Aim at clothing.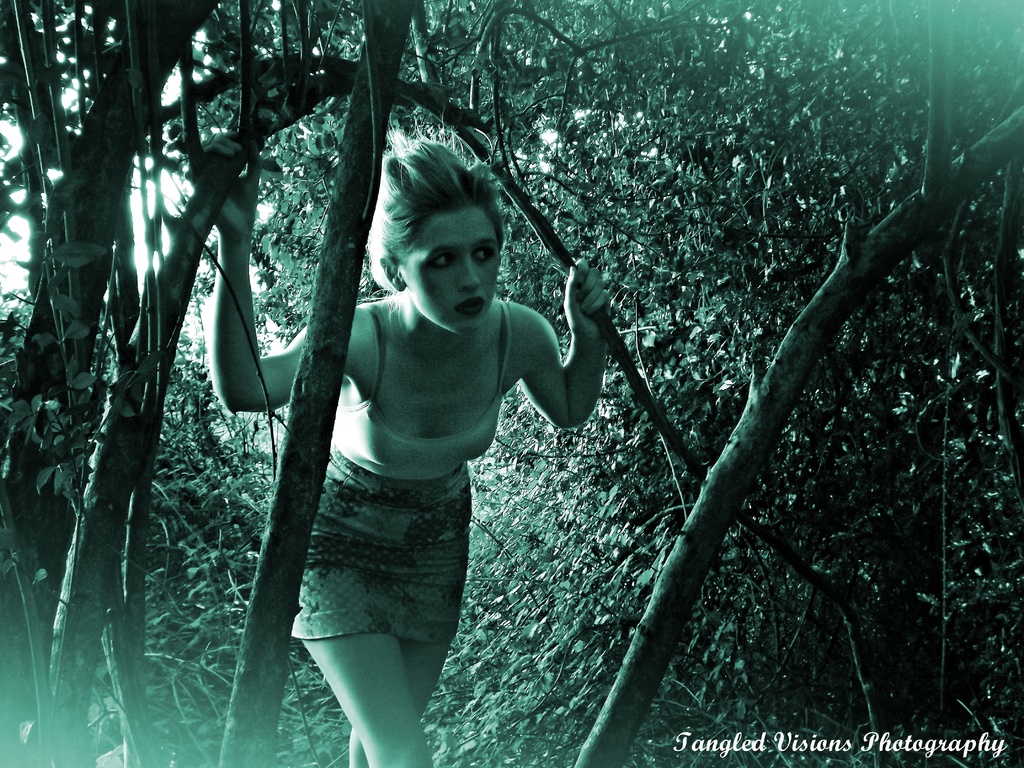
Aimed at [x1=286, y1=302, x2=513, y2=650].
